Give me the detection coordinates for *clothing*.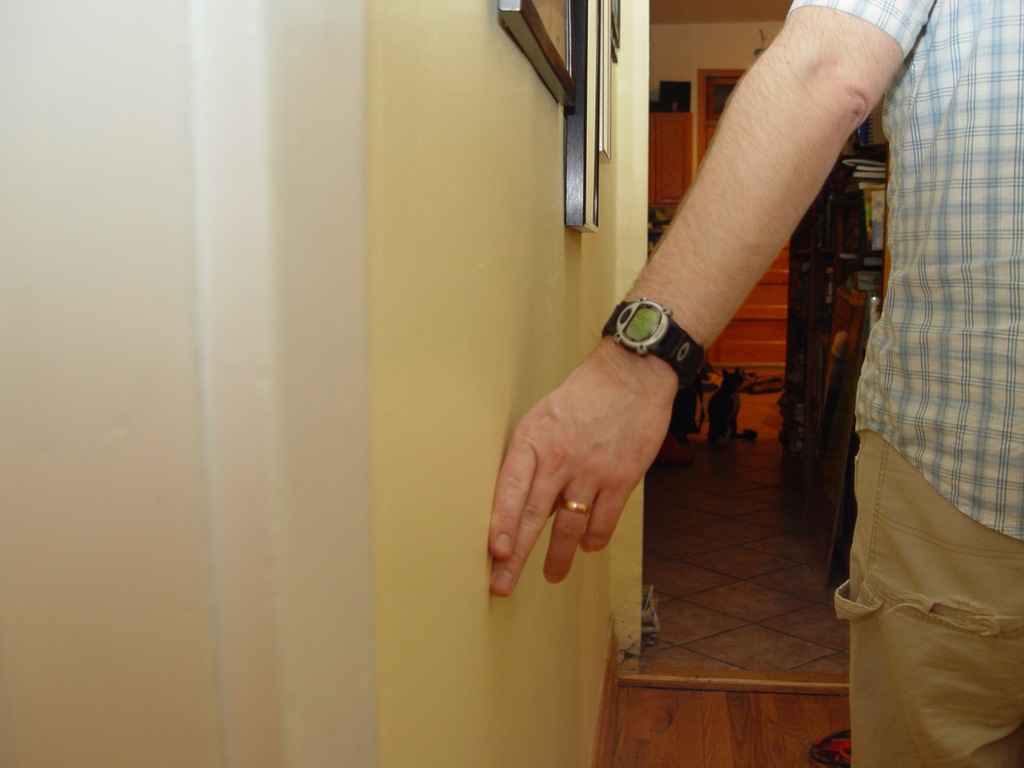
bbox(805, 352, 1018, 740).
